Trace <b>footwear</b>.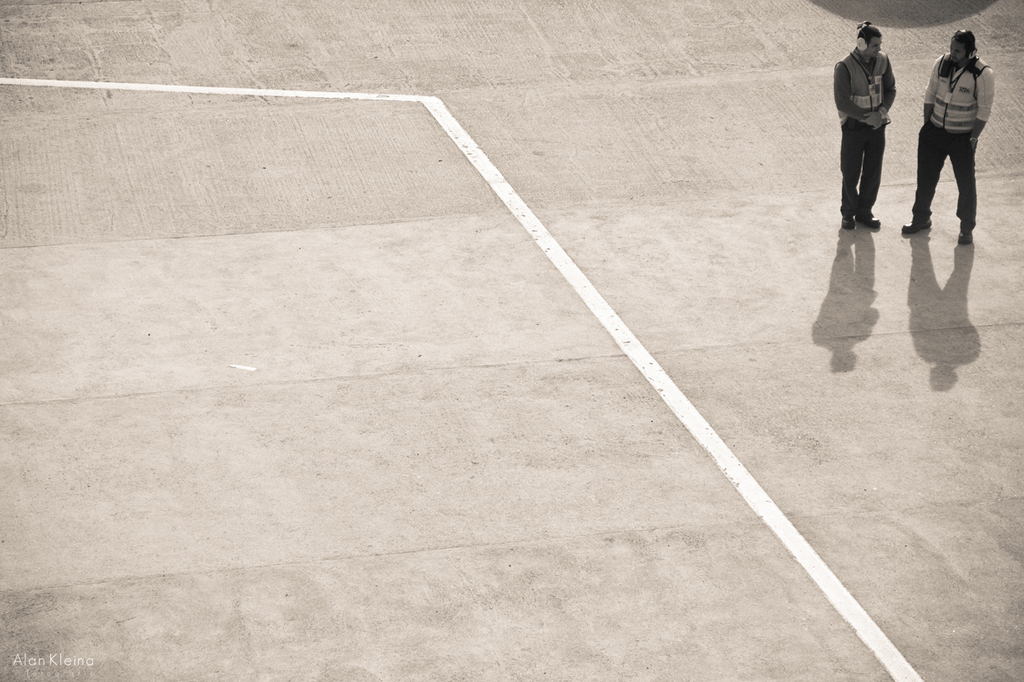
Traced to l=860, t=211, r=882, b=227.
